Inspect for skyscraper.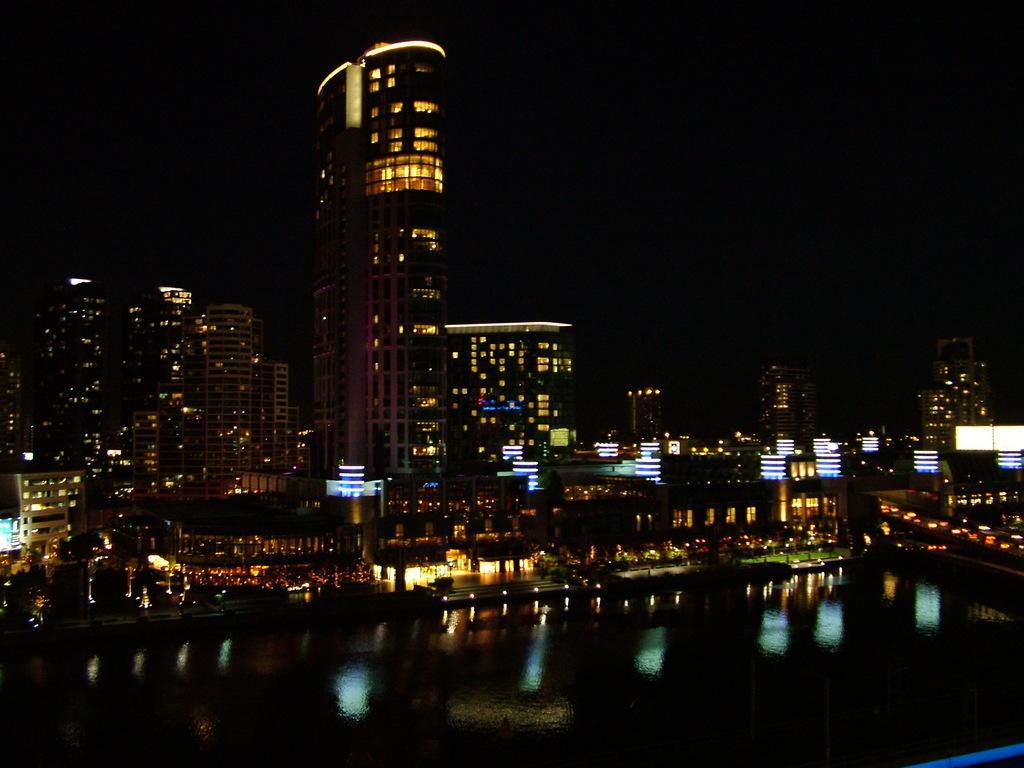
Inspection: locate(762, 369, 819, 470).
